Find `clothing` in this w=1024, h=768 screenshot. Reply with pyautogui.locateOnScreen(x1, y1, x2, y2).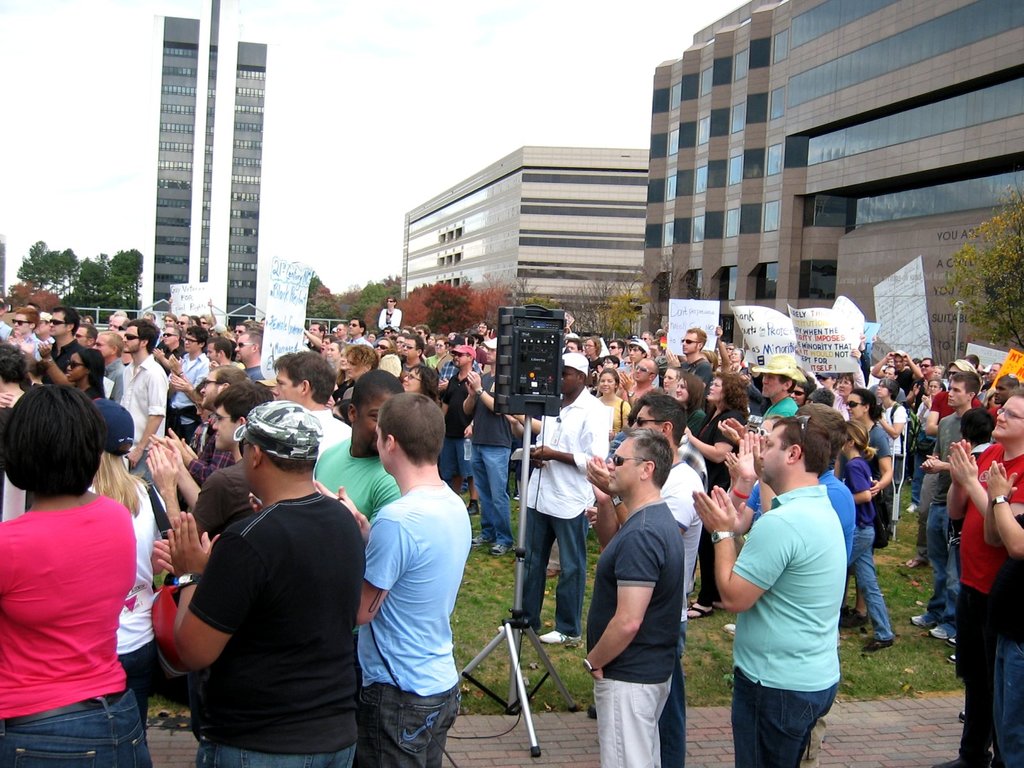
pyautogui.locateOnScreen(316, 441, 400, 518).
